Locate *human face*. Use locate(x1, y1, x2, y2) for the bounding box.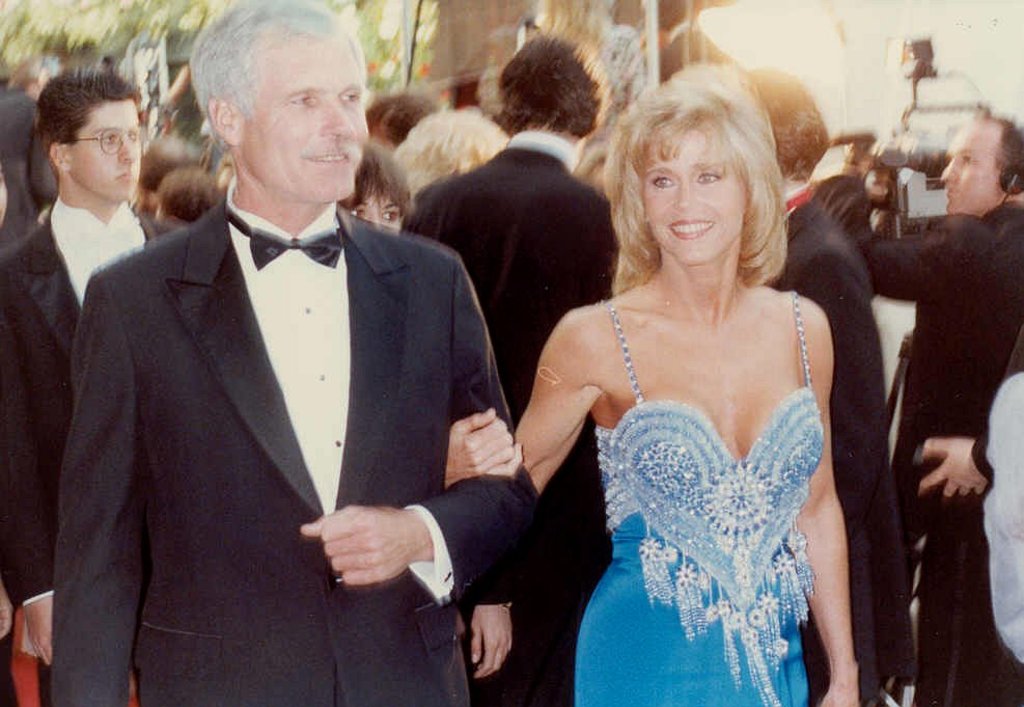
locate(239, 31, 366, 196).
